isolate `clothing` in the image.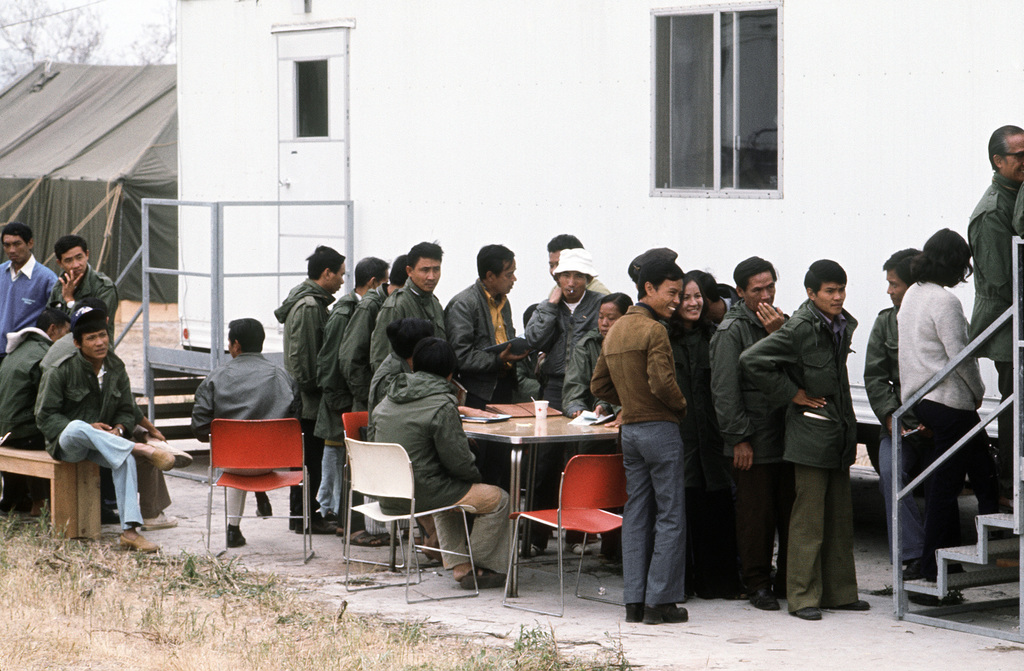
Isolated region: rect(548, 325, 596, 424).
